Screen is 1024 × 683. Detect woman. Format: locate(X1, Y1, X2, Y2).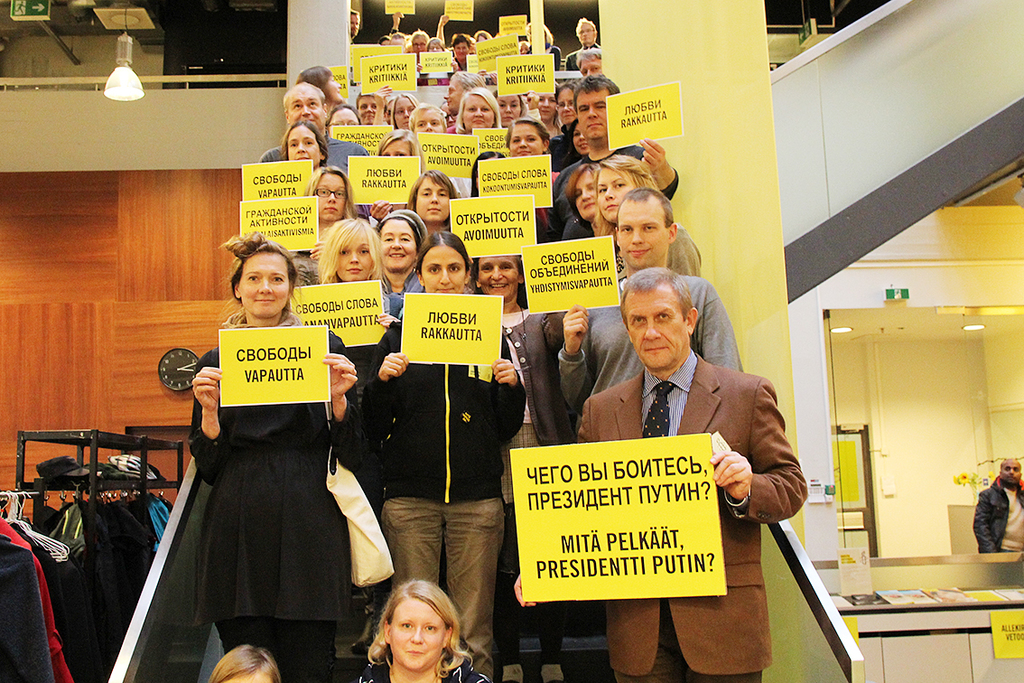
locate(555, 76, 579, 127).
